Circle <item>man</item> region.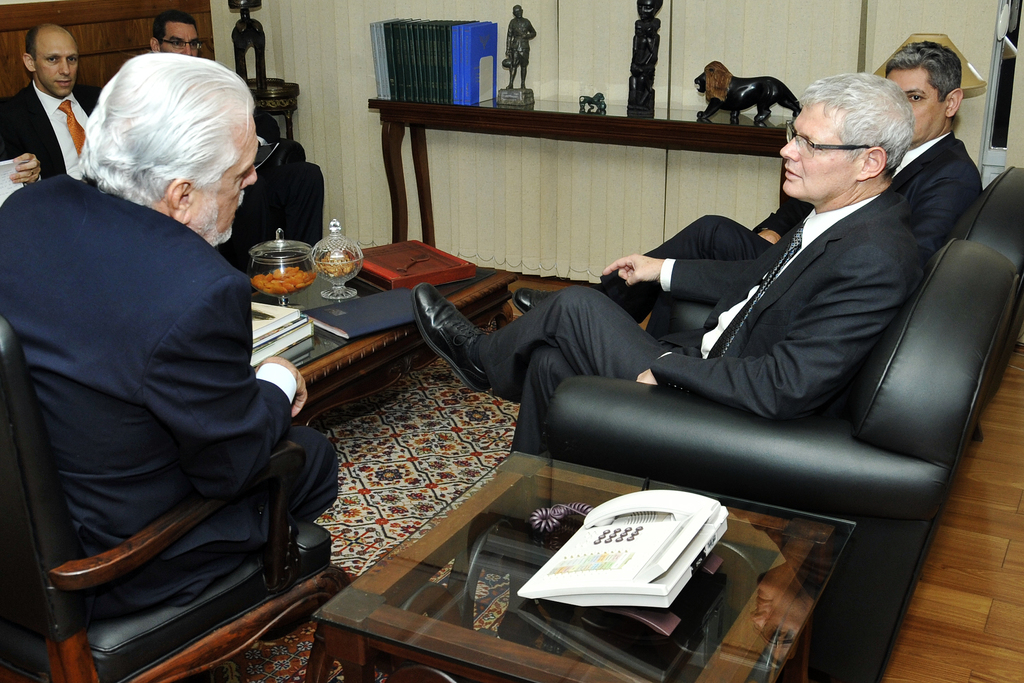
Region: detection(6, 25, 351, 567).
